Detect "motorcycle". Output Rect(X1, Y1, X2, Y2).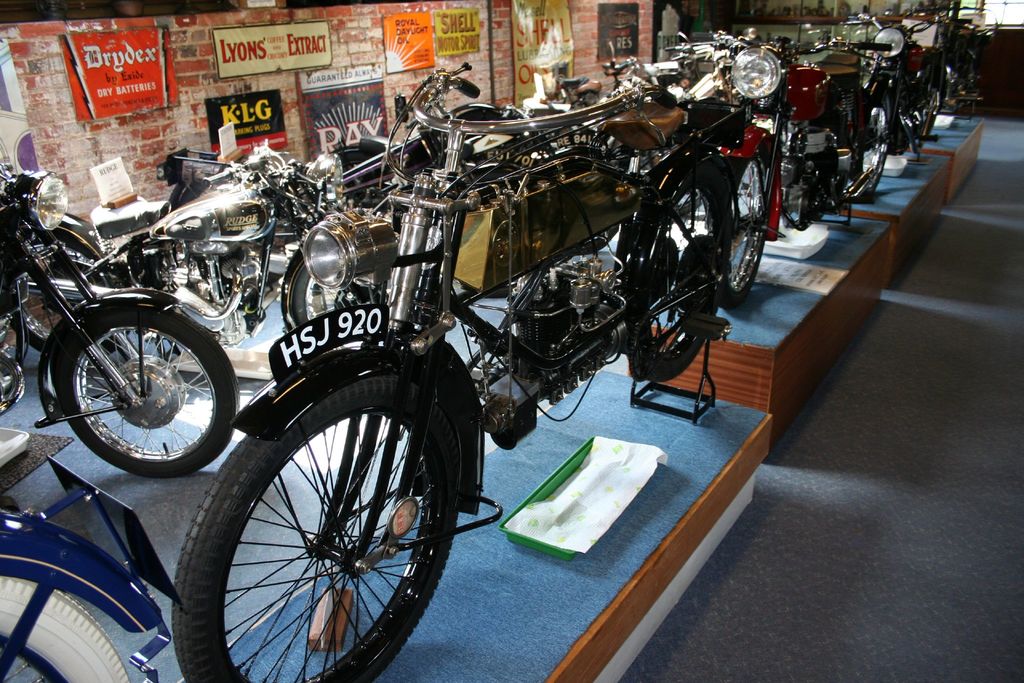
Rect(854, 0, 954, 169).
